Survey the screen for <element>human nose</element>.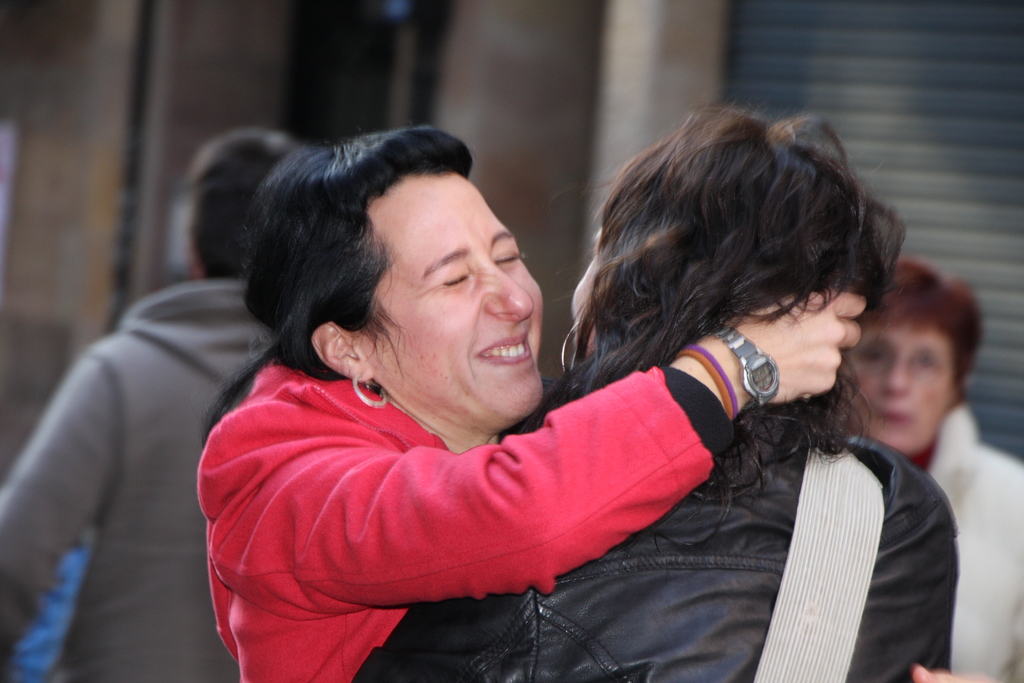
Survey found: region(884, 353, 909, 395).
